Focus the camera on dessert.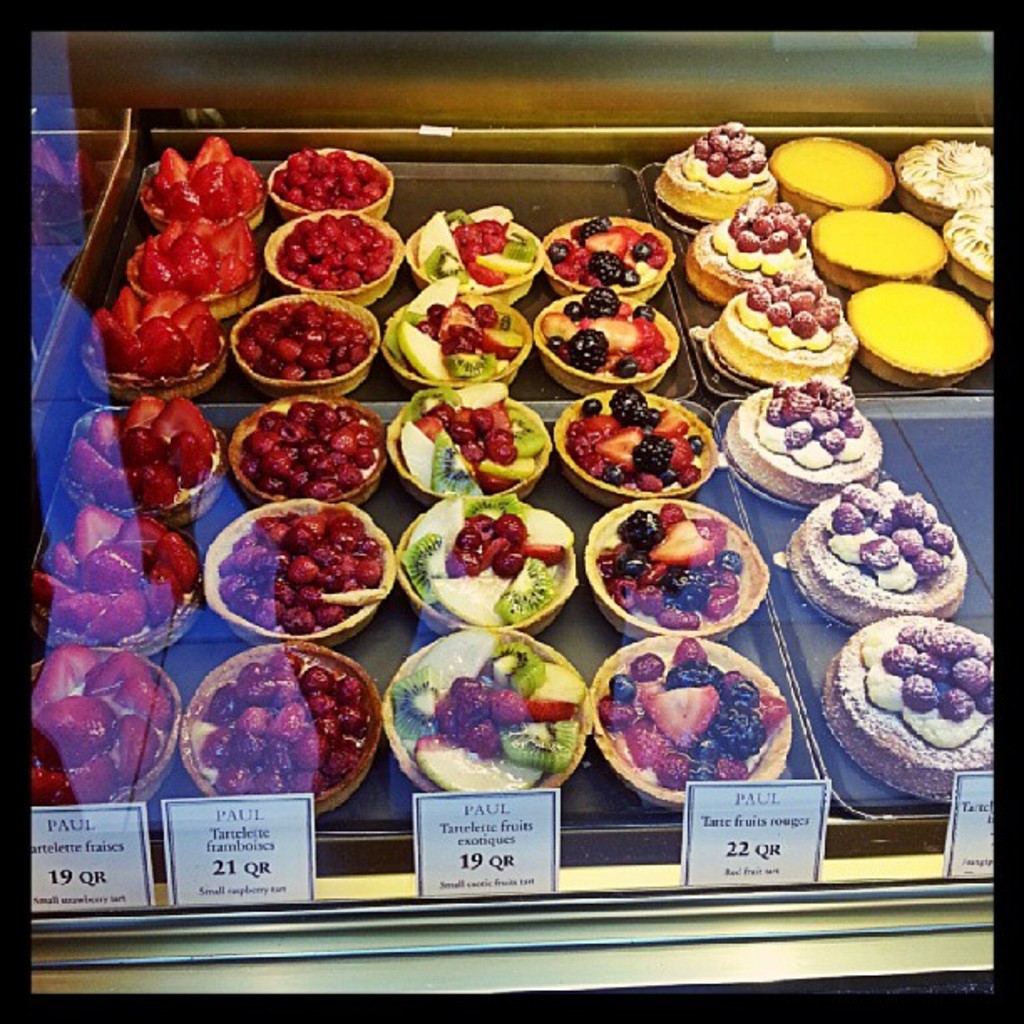
Focus region: (left=403, top=495, right=577, bottom=619).
